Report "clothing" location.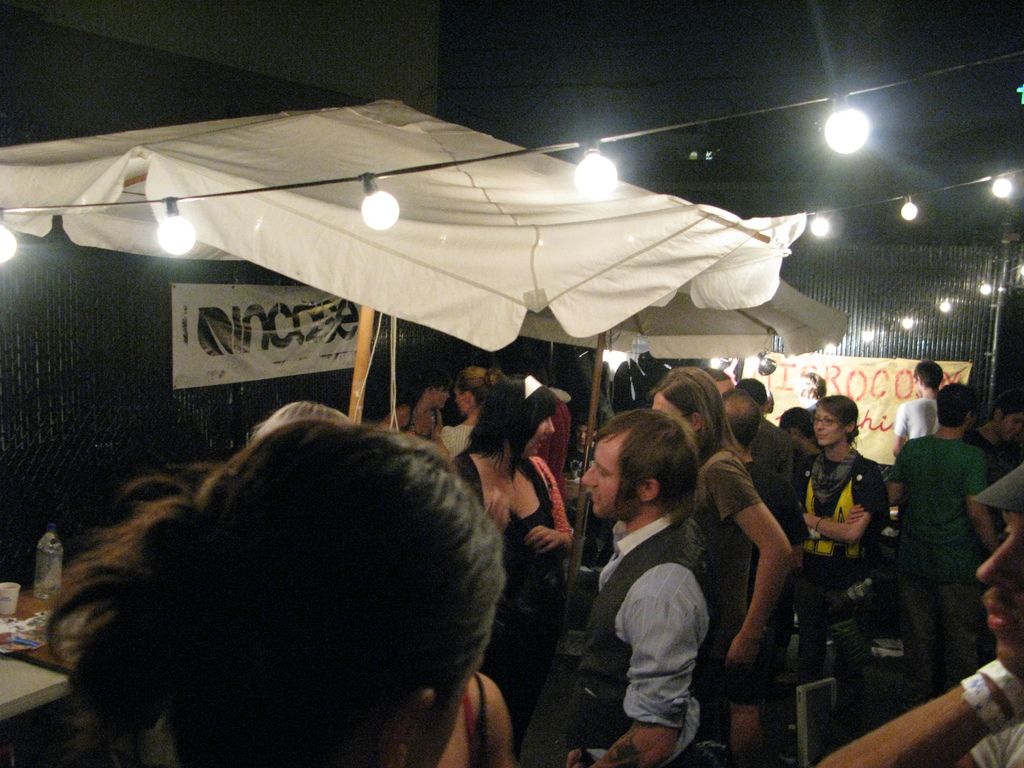
Report: box=[565, 509, 717, 767].
